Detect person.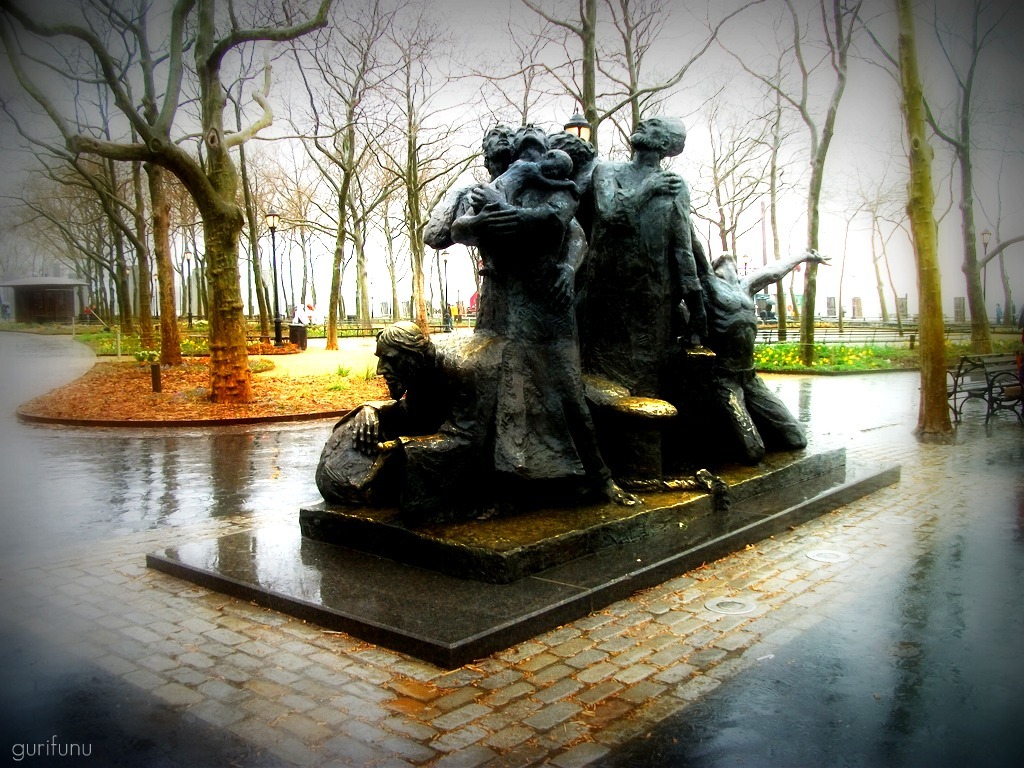
Detected at left=349, top=319, right=566, bottom=464.
